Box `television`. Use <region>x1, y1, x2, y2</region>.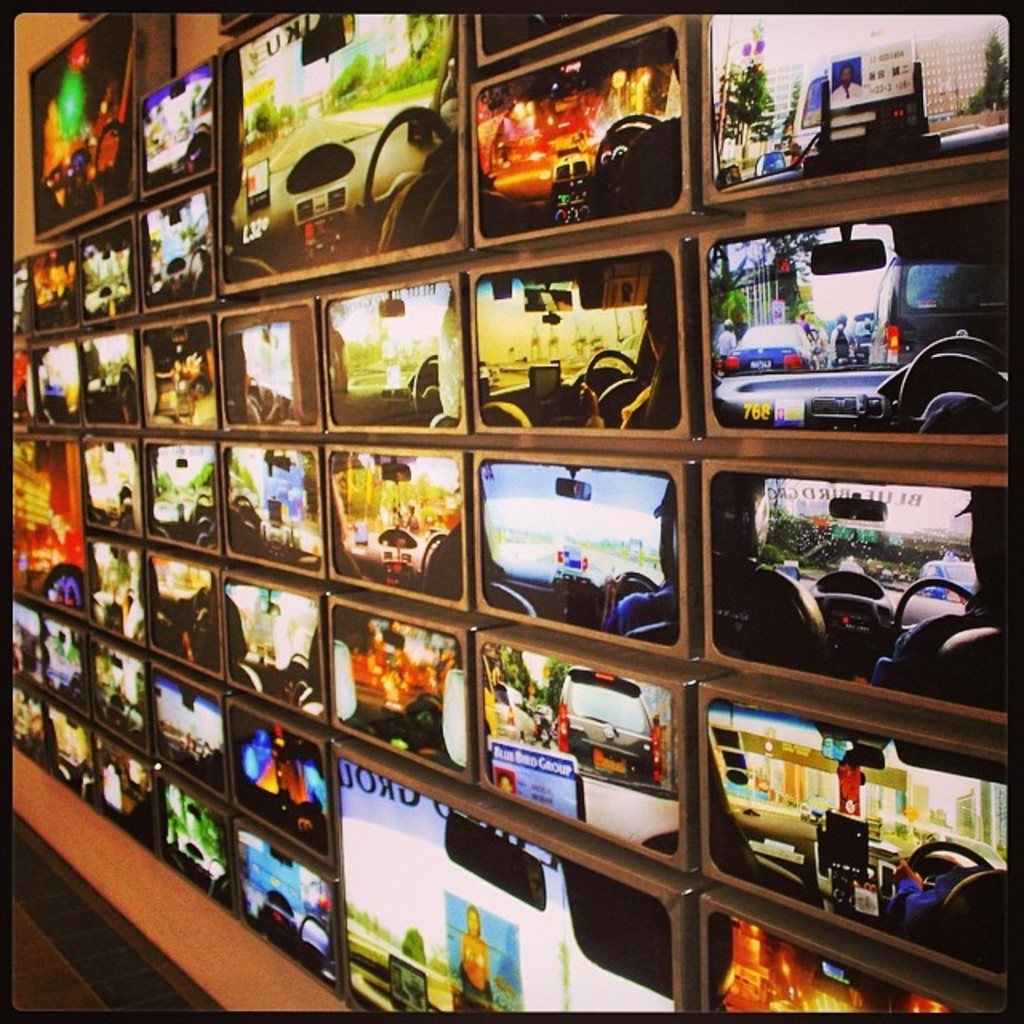
<region>221, 0, 462, 298</region>.
